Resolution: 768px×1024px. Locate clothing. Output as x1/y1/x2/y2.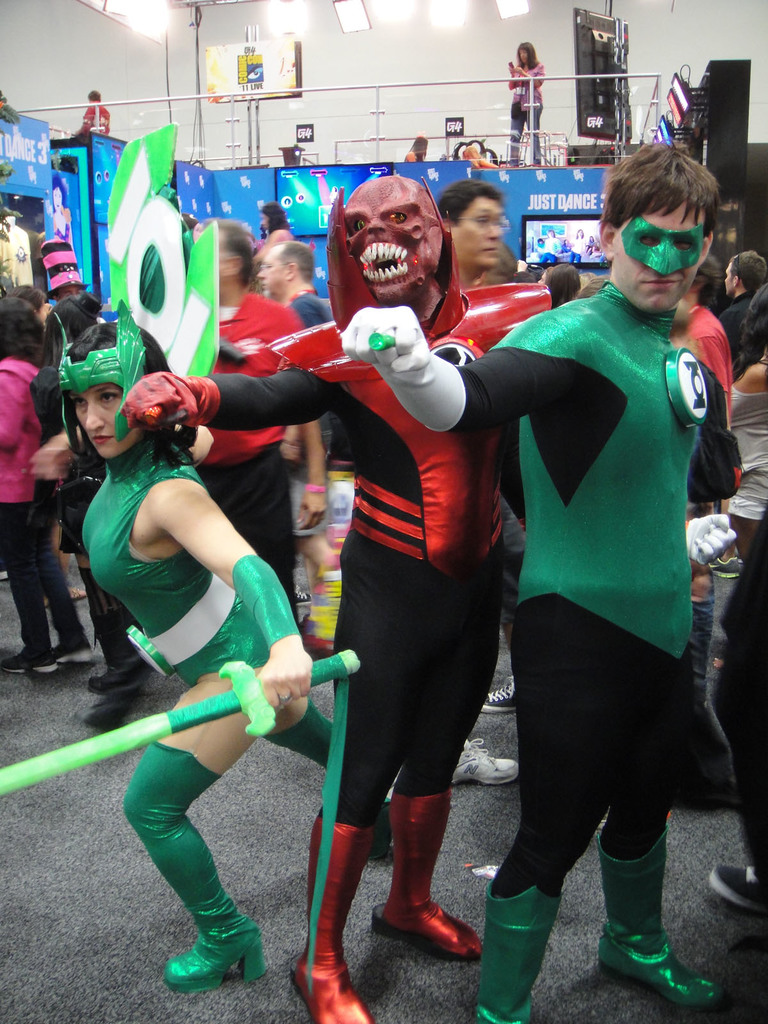
174/287/538/835.
